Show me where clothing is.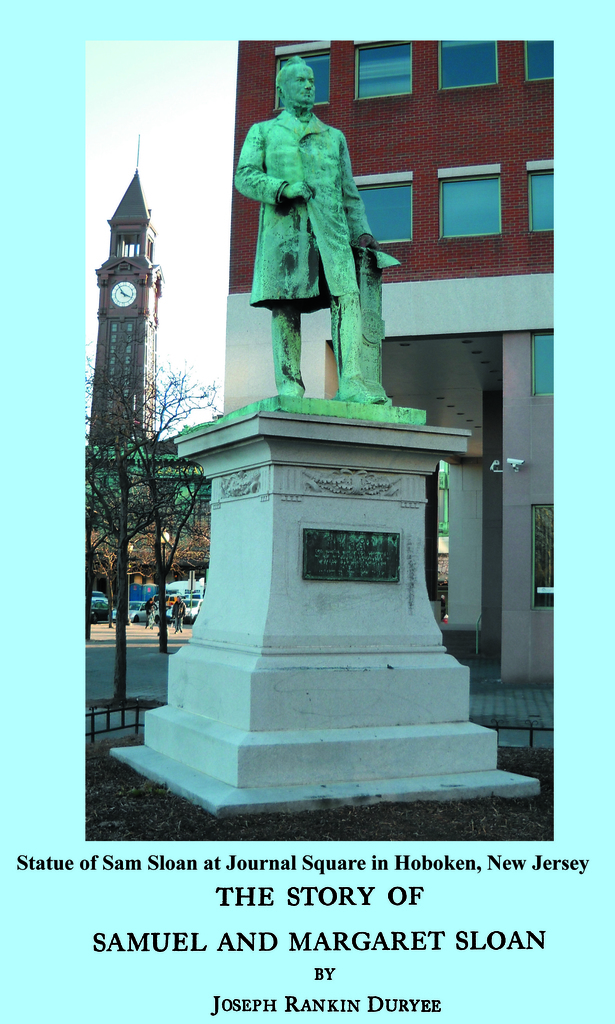
clothing is at <bbox>172, 600, 186, 628</bbox>.
